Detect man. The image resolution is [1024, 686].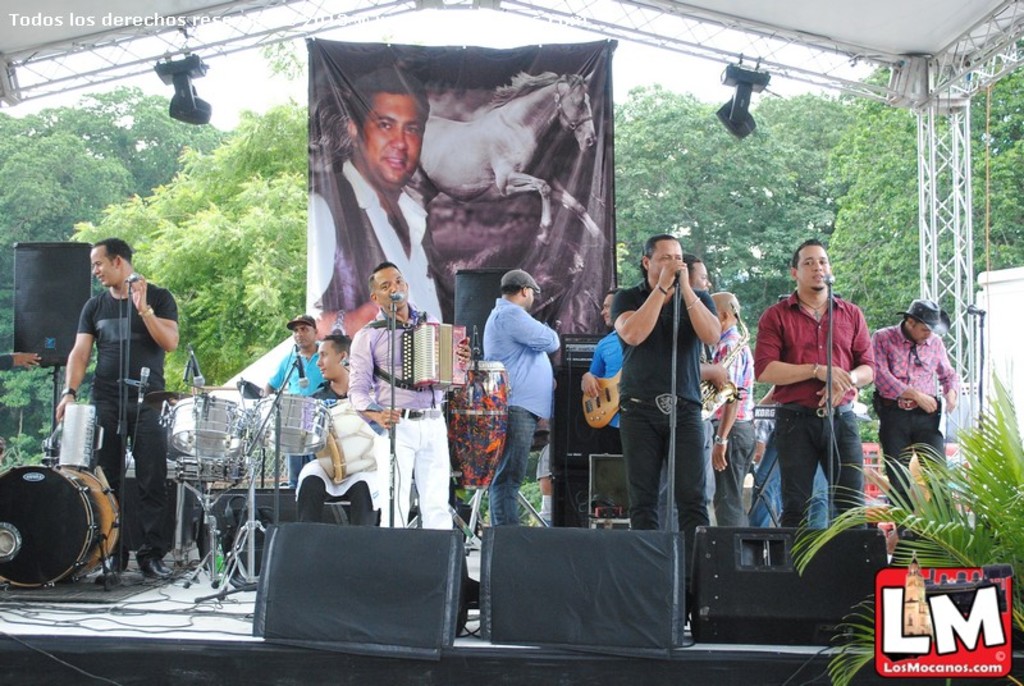
50, 237, 179, 580.
